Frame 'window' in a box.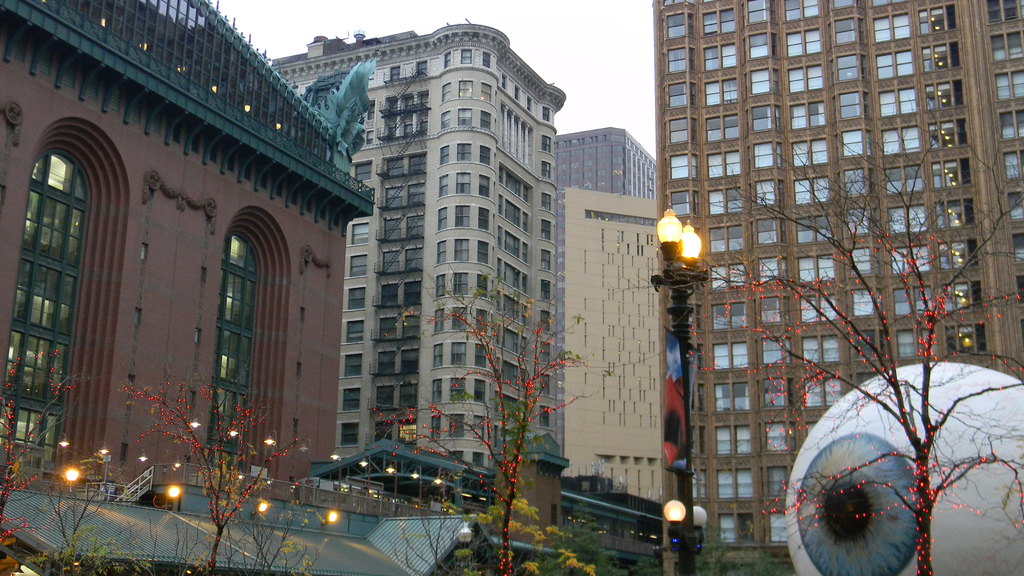
449,451,465,460.
